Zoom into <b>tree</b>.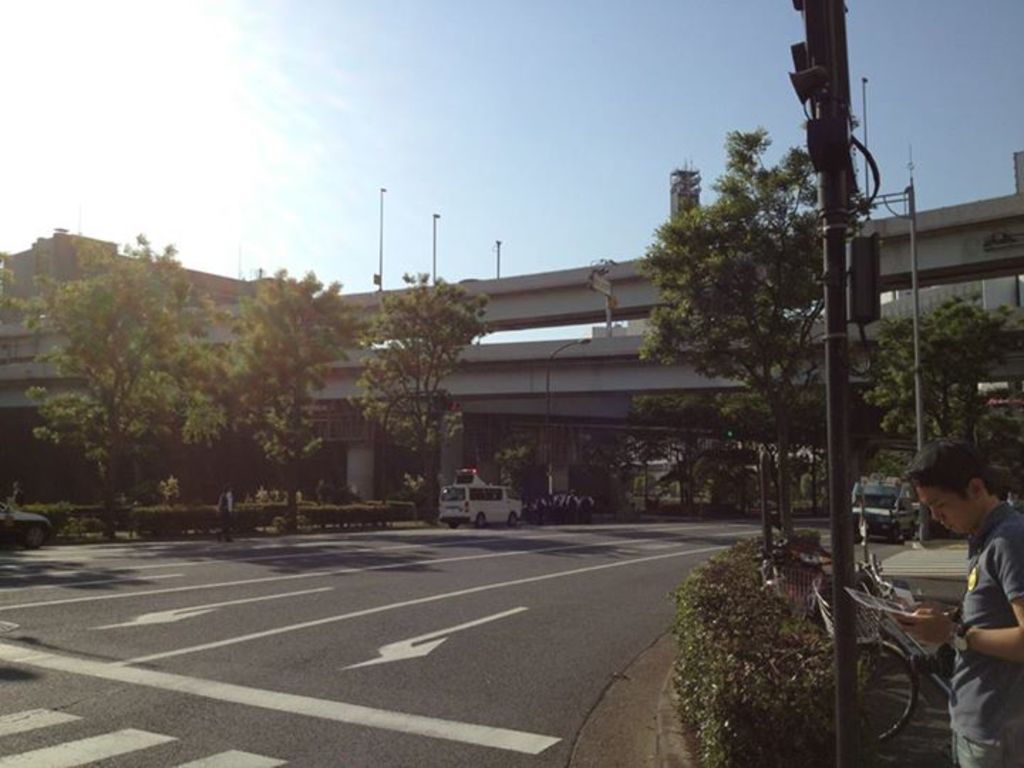
Zoom target: bbox=[348, 270, 495, 525].
